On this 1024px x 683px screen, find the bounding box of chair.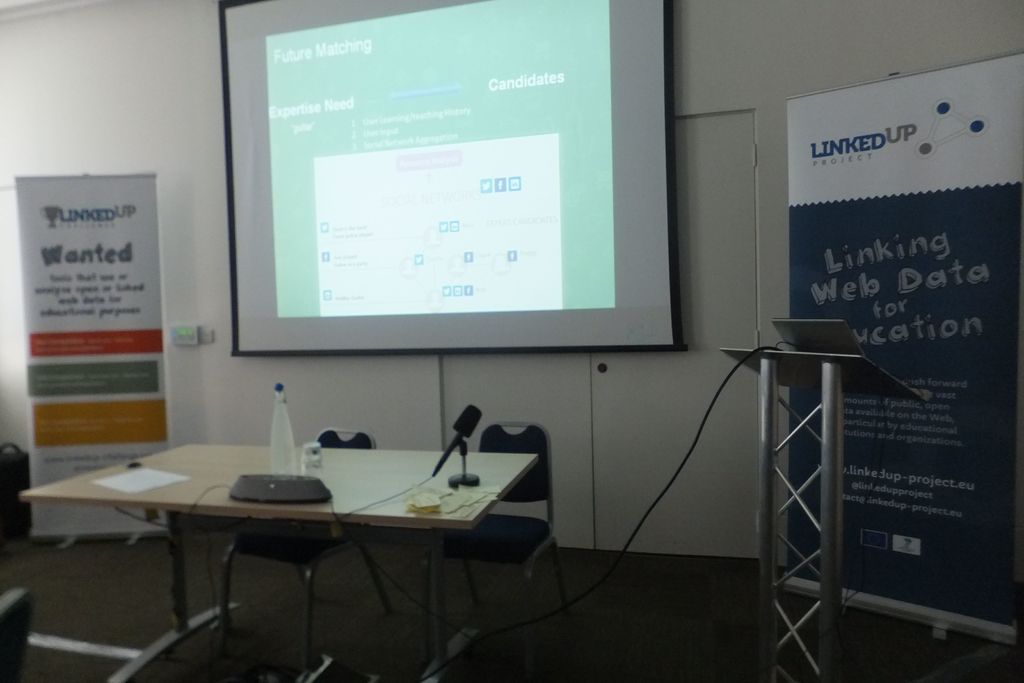
Bounding box: 225, 423, 404, 673.
